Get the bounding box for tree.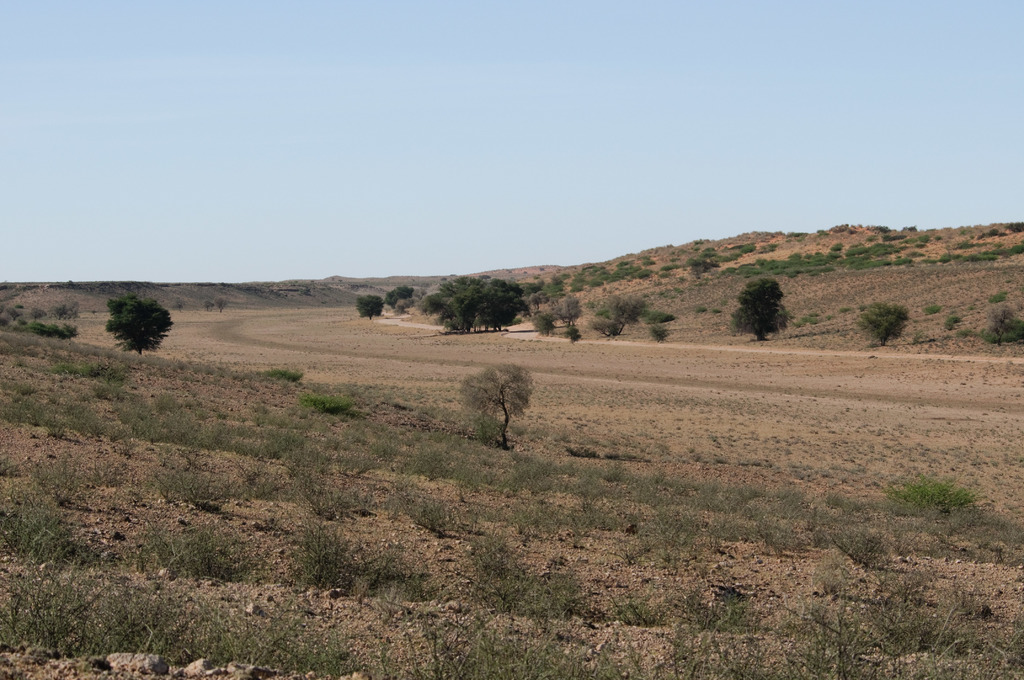
97,284,164,372.
